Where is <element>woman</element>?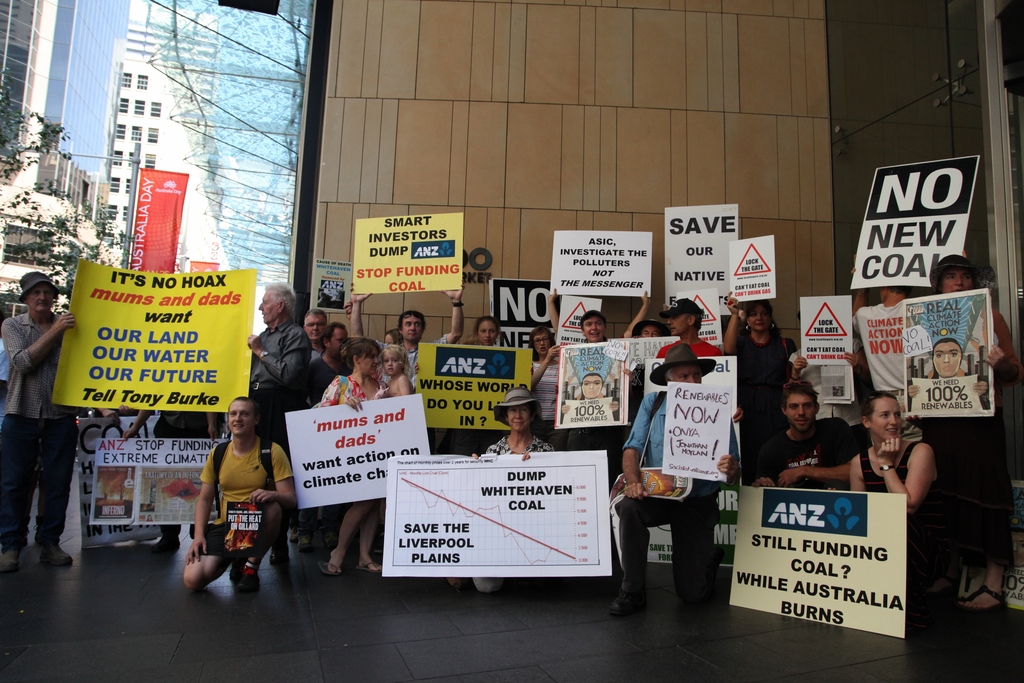
[x1=829, y1=391, x2=934, y2=595].
